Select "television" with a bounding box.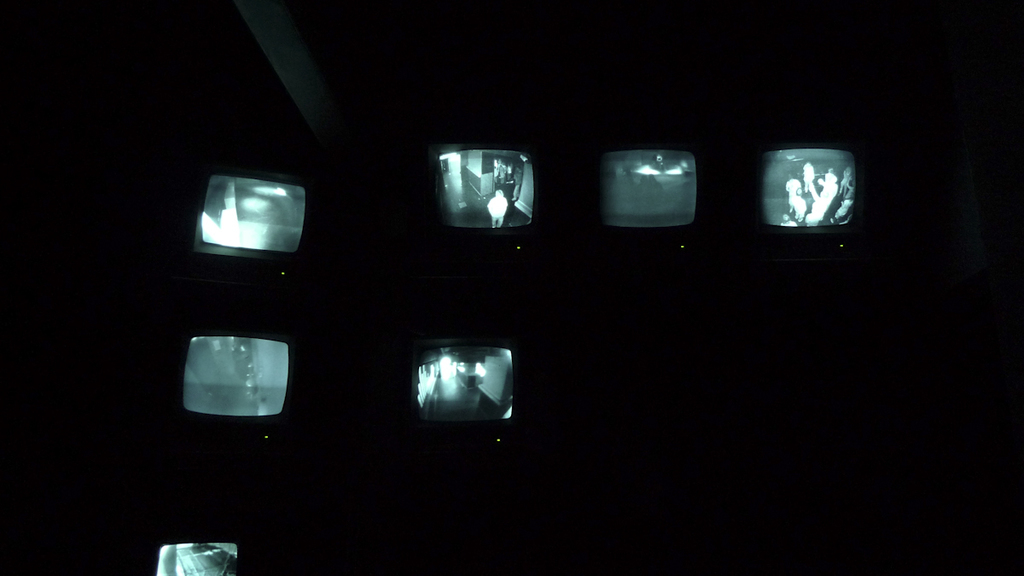
box=[425, 144, 535, 227].
